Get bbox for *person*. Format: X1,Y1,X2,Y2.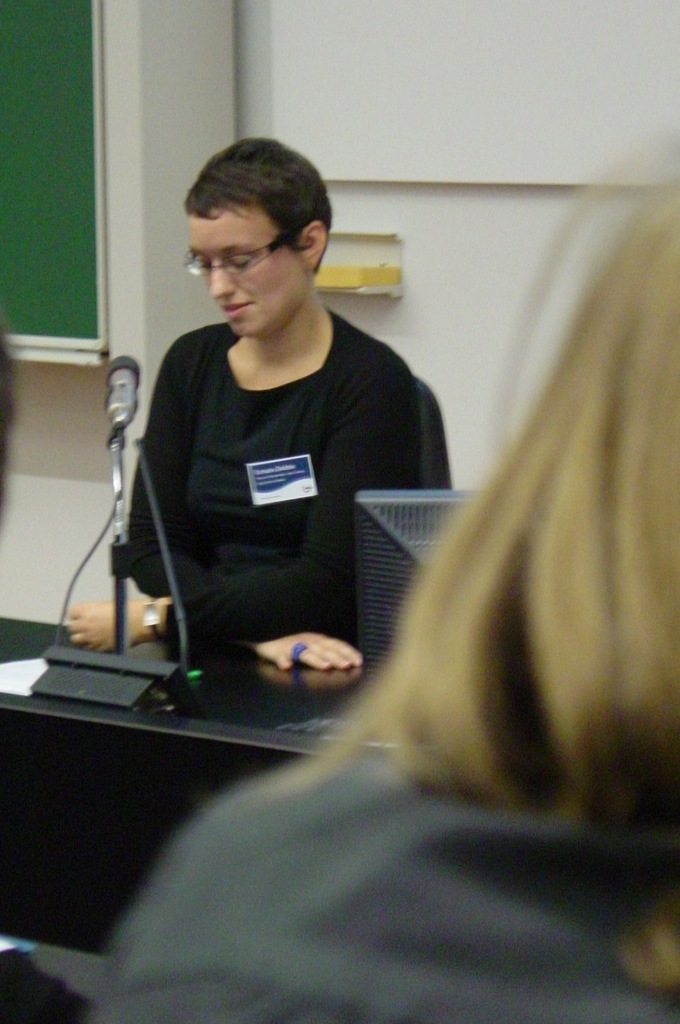
56,132,457,669.
